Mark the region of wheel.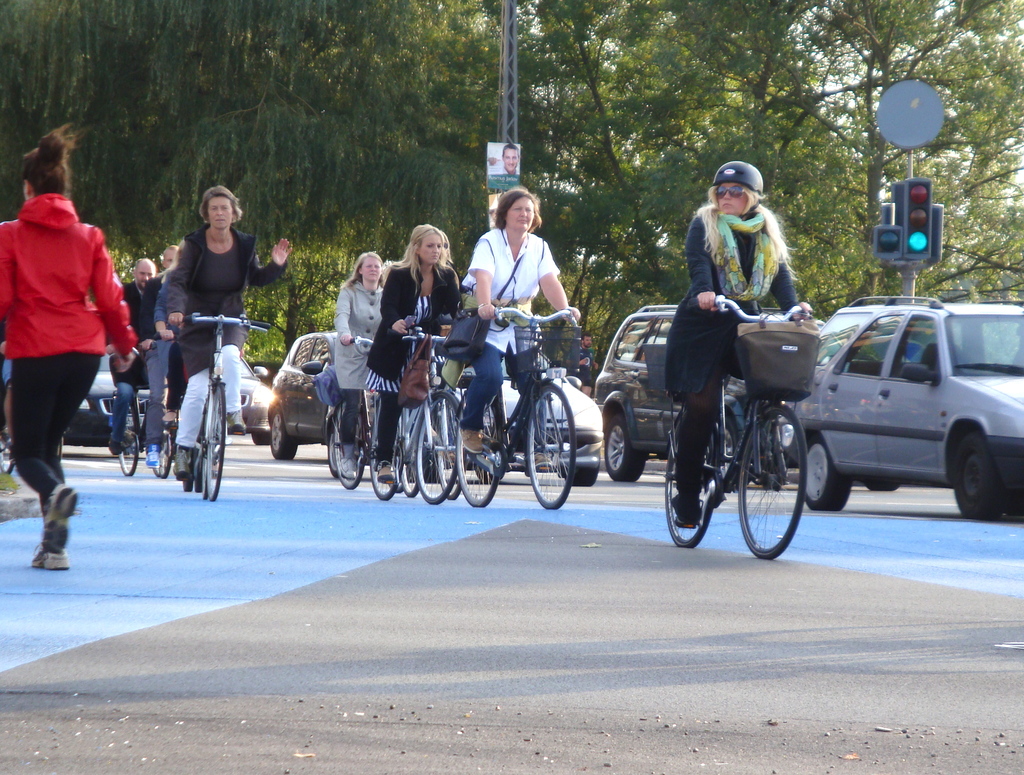
Region: (150,428,161,479).
